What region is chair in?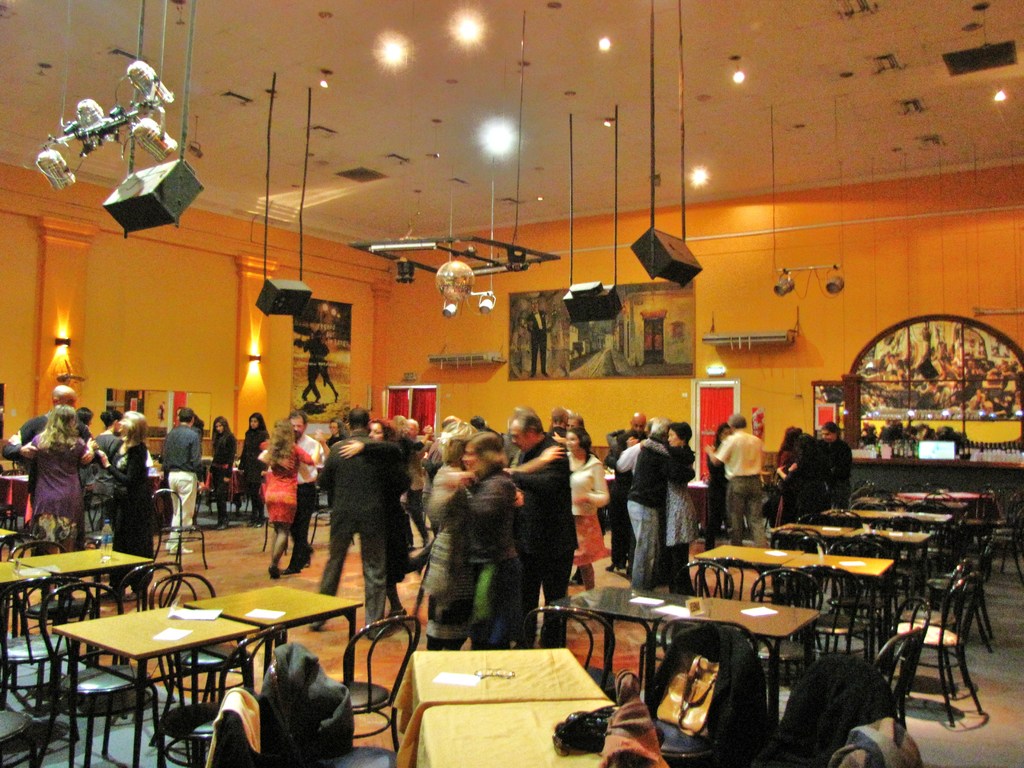
locate(660, 601, 766, 726).
